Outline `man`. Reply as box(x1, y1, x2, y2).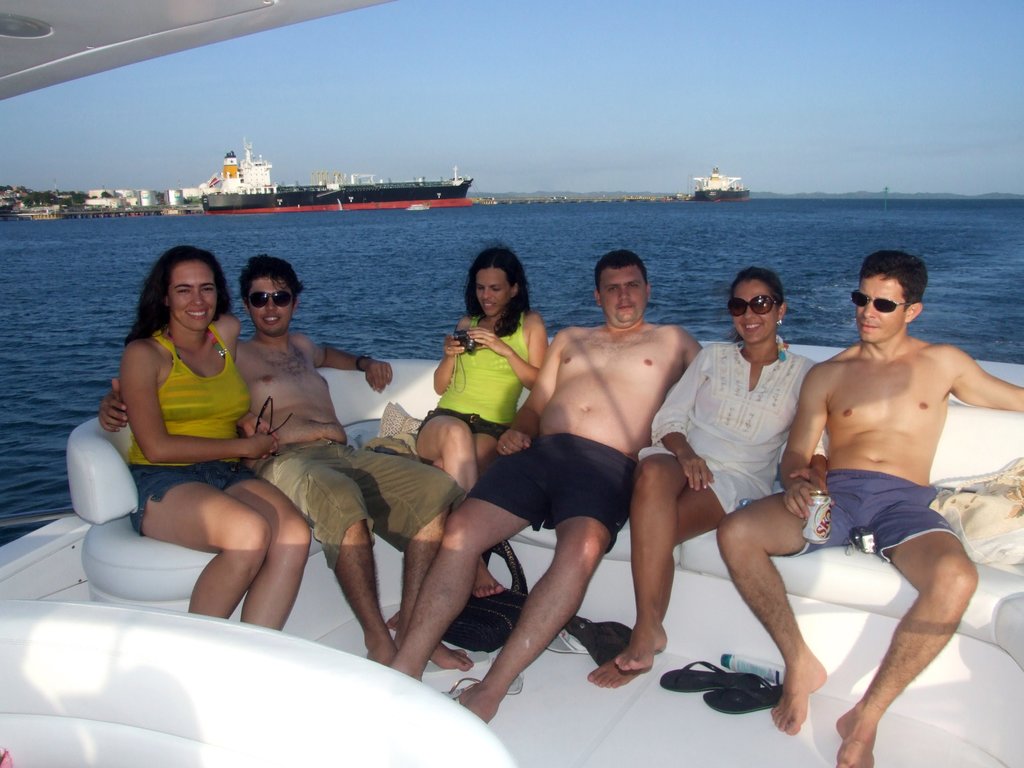
box(717, 255, 1013, 737).
